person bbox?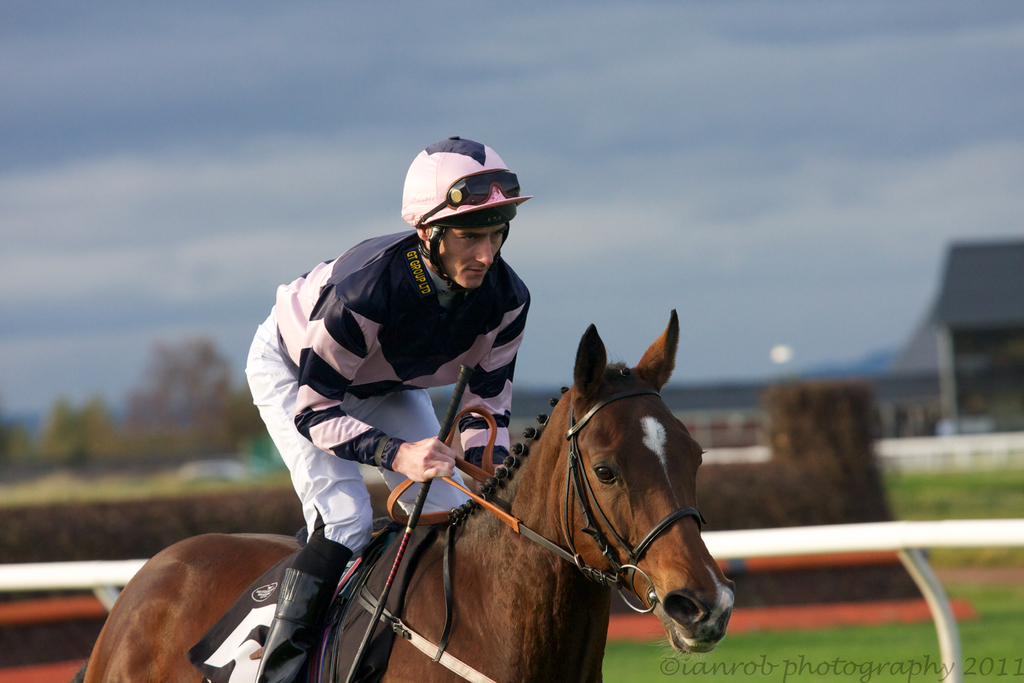
box(189, 131, 519, 682)
